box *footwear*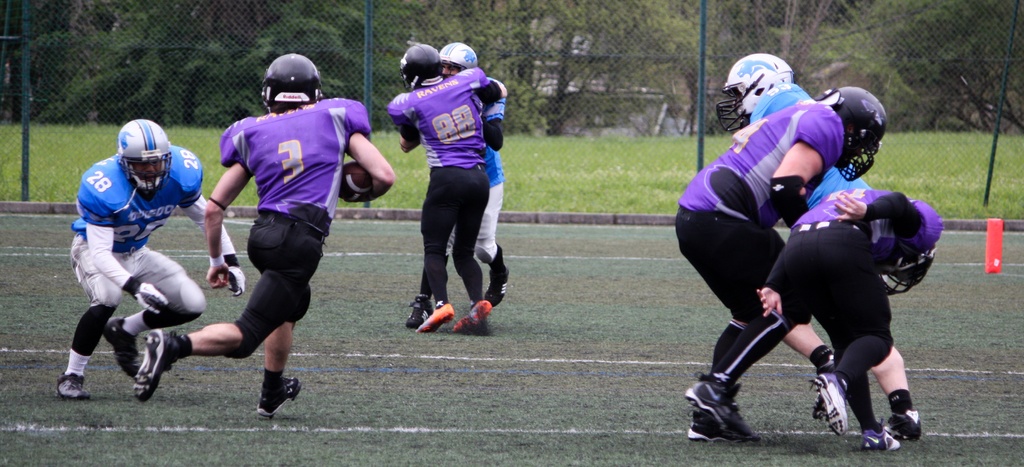
817, 376, 851, 434
